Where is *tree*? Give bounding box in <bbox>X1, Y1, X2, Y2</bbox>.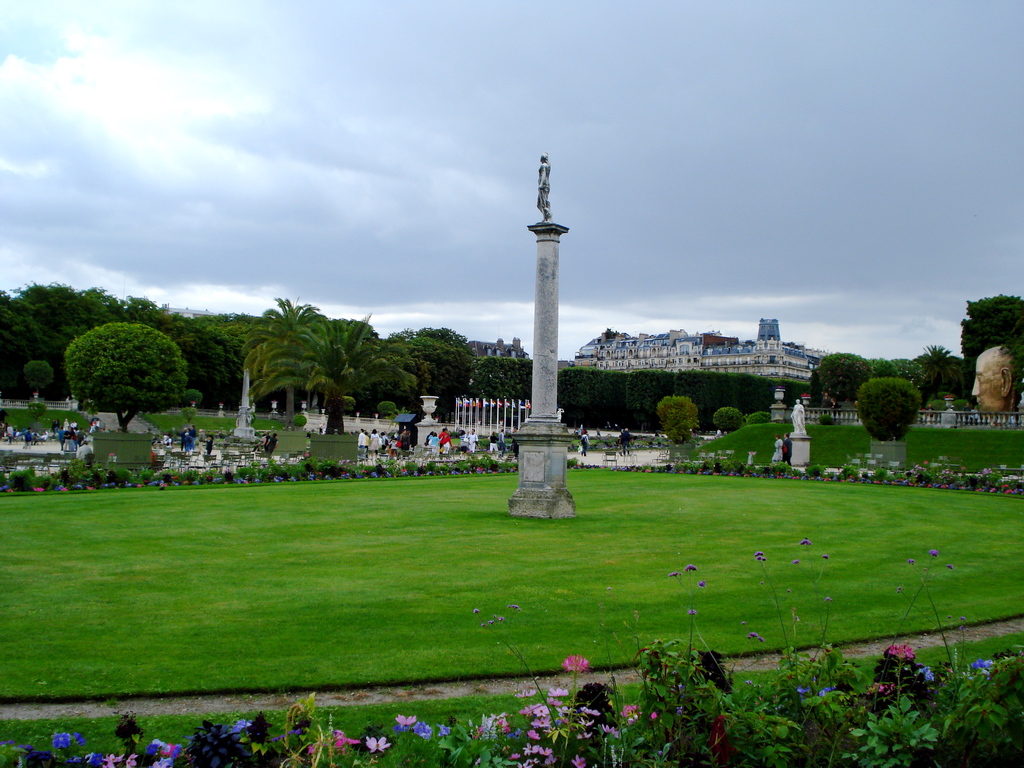
<bbox>64, 324, 189, 438</bbox>.
